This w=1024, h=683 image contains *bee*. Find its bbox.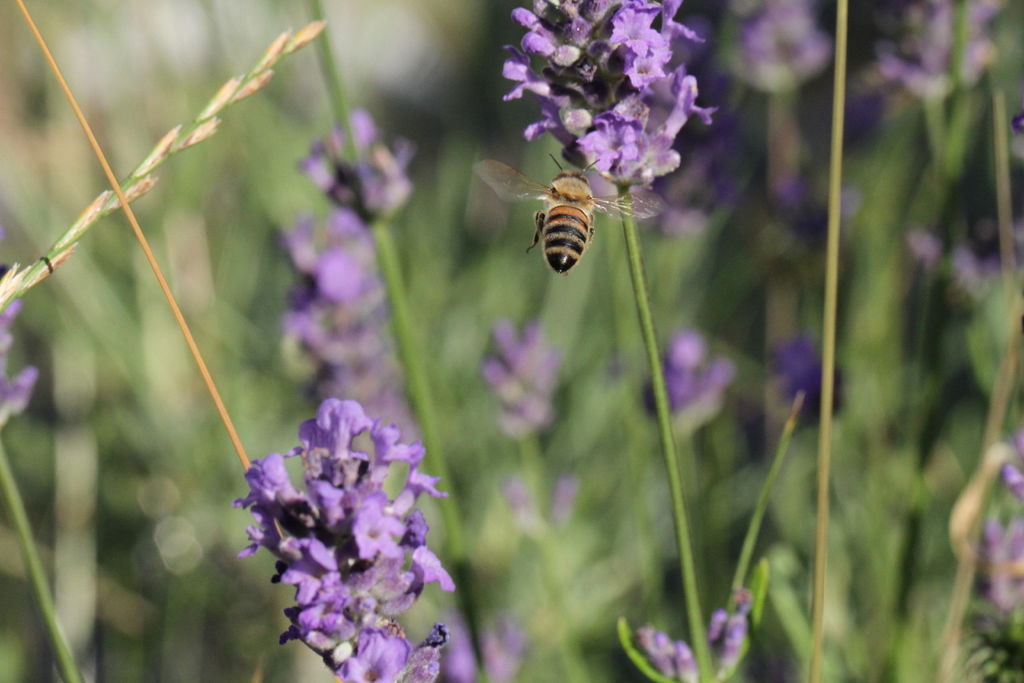
504, 155, 643, 281.
